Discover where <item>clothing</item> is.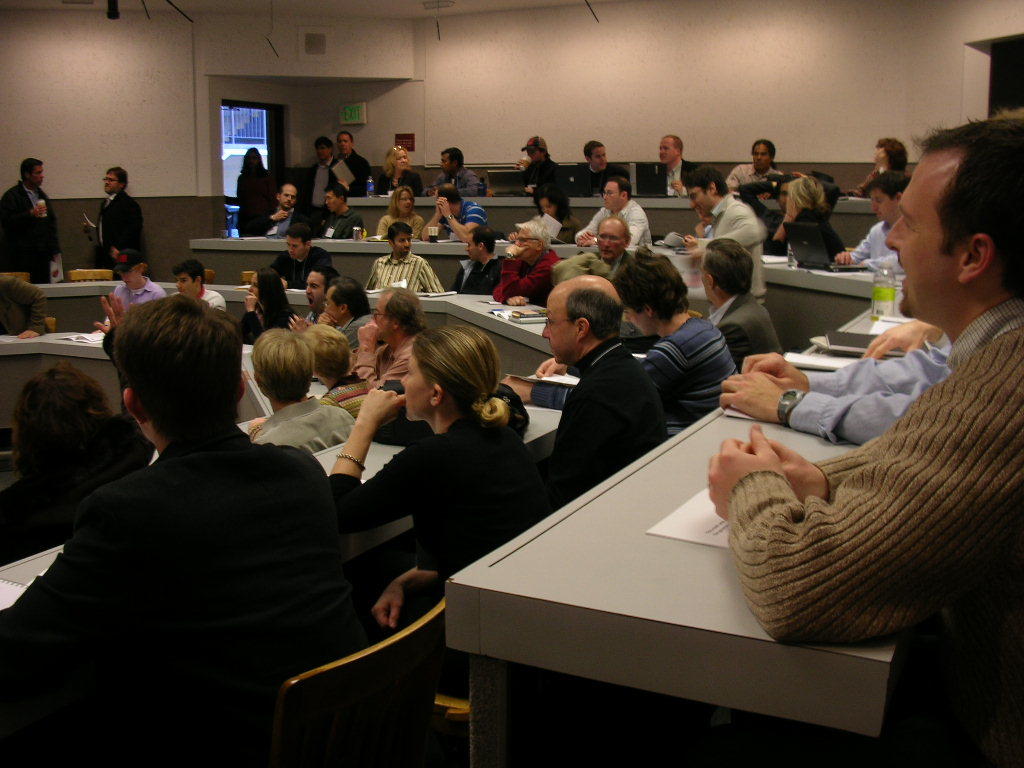
Discovered at x1=462, y1=258, x2=491, y2=295.
